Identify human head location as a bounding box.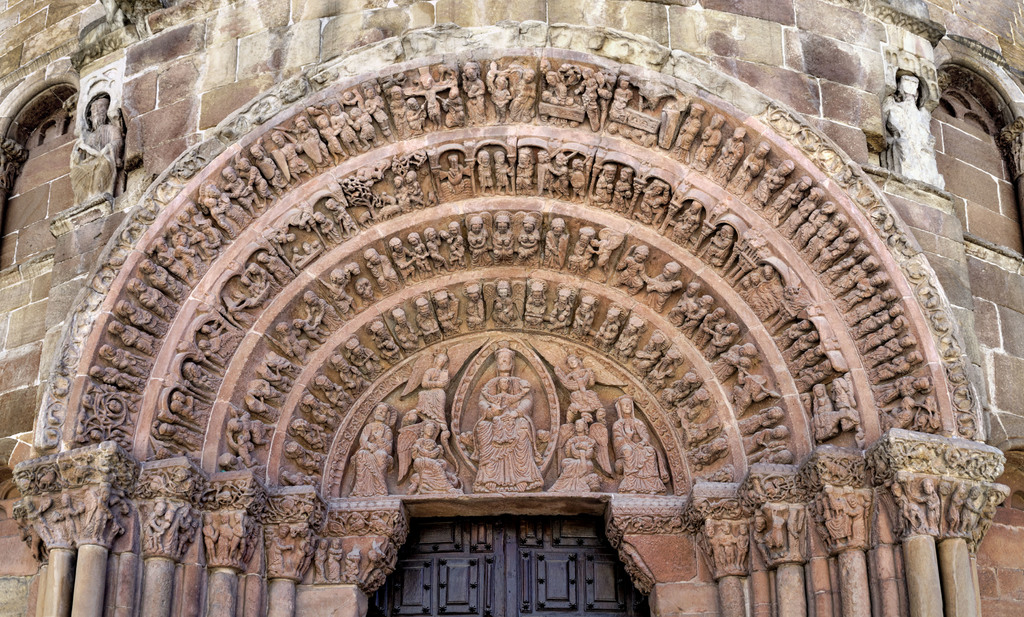
<bbox>140, 260, 159, 271</bbox>.
